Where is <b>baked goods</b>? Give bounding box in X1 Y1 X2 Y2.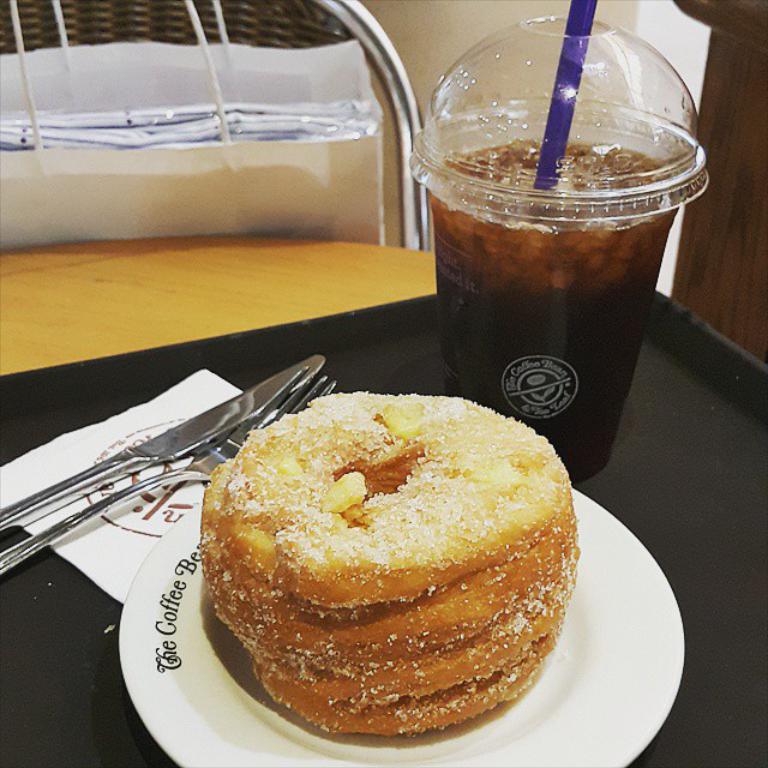
197 388 581 739.
